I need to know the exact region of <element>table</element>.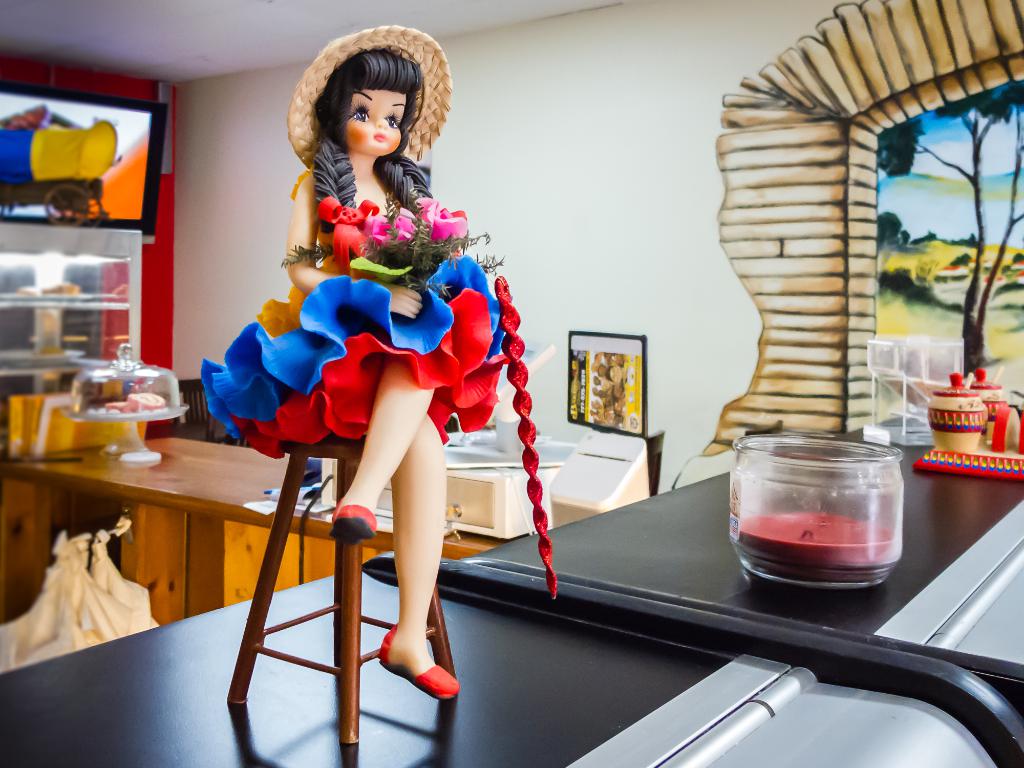
Region: <bbox>3, 430, 523, 625</bbox>.
